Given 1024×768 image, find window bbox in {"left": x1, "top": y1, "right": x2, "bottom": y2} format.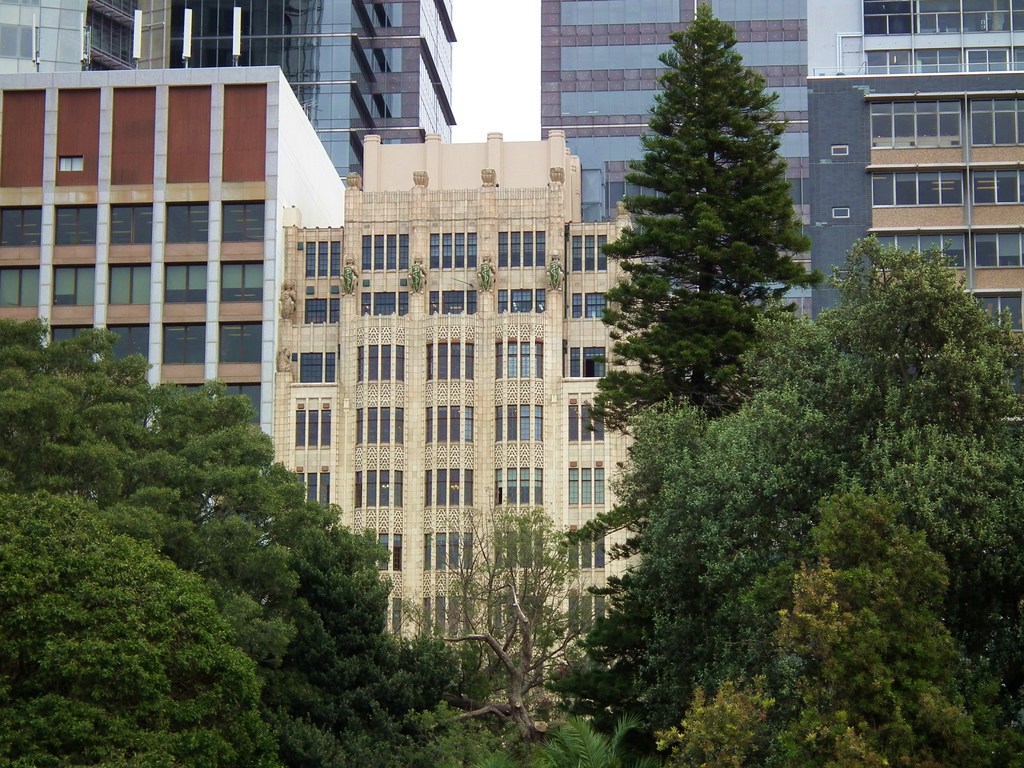
{"left": 571, "top": 401, "right": 607, "bottom": 445}.
